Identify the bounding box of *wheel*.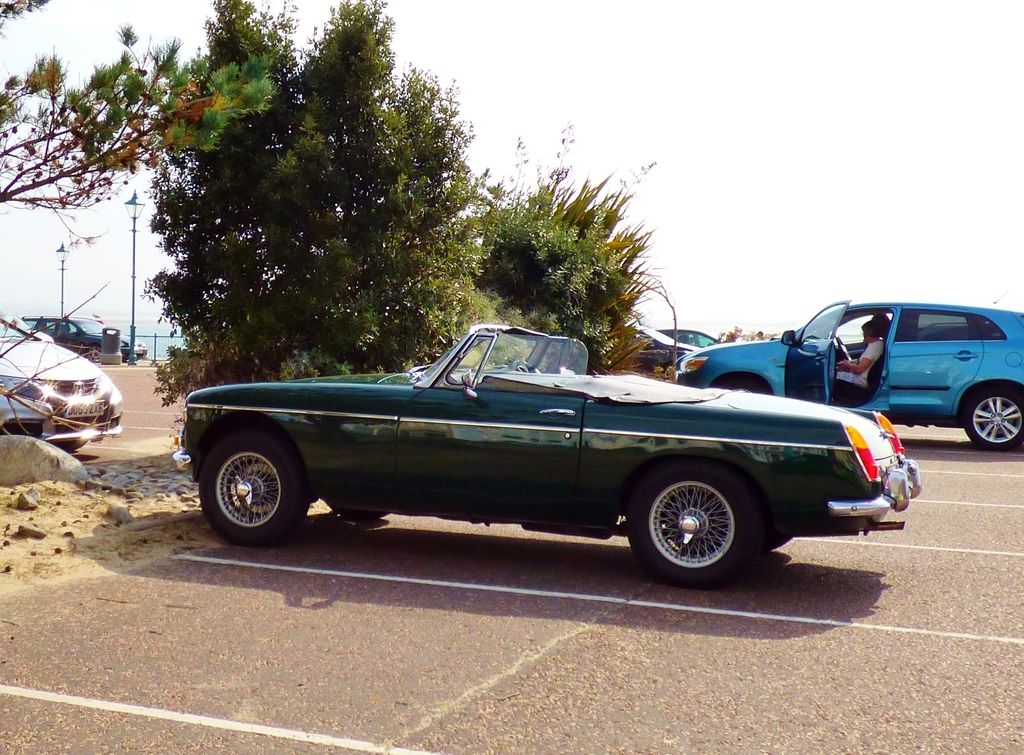
bbox(835, 333, 851, 358).
